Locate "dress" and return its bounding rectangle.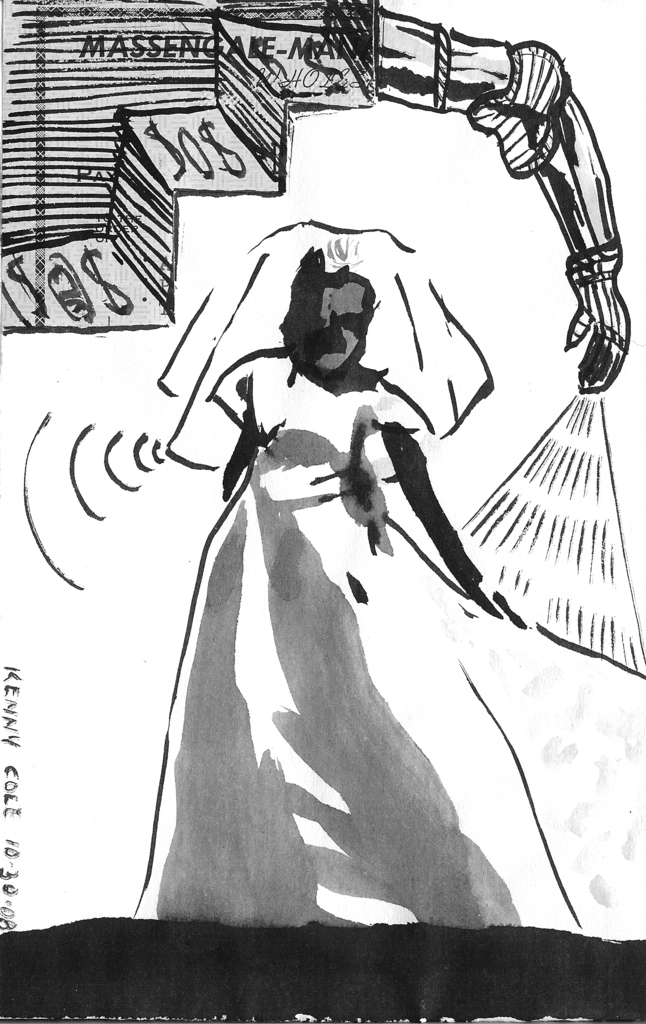
box=[135, 349, 592, 927].
